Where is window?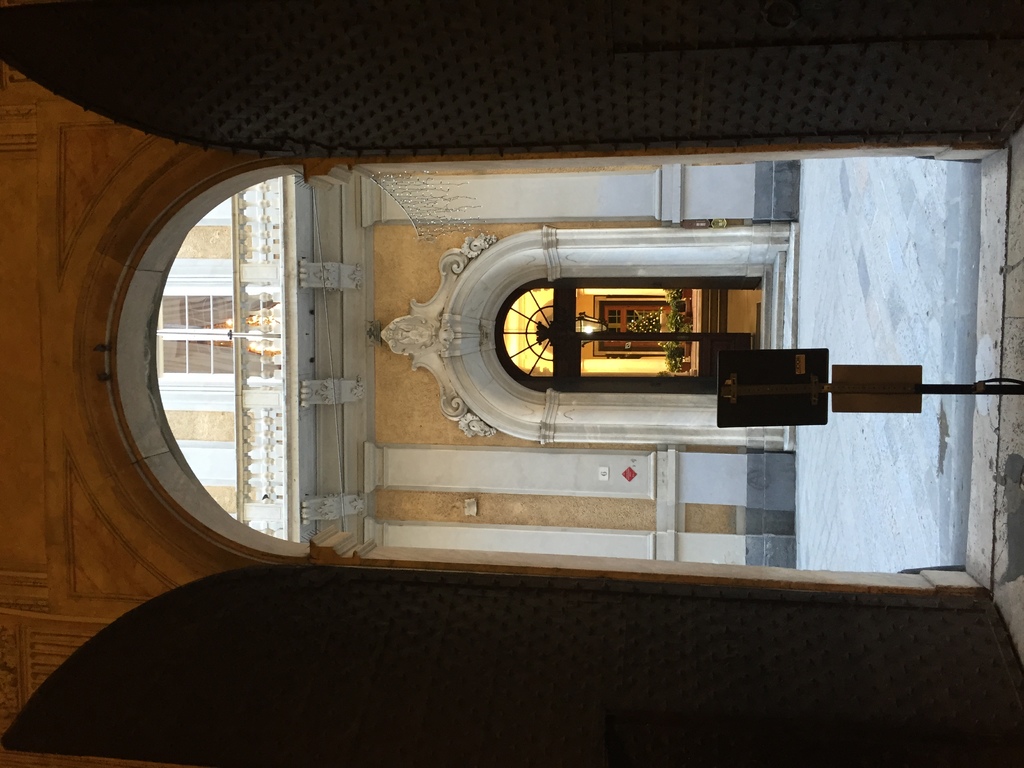
<bbox>156, 287, 279, 381</bbox>.
